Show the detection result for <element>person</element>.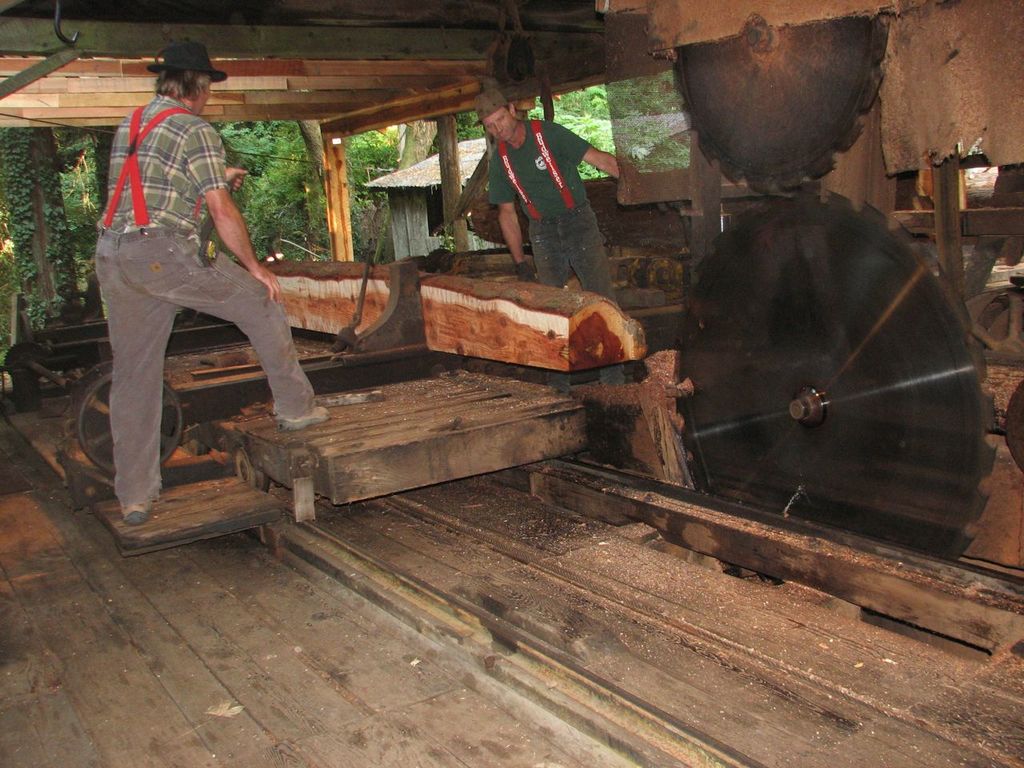
bbox=[93, 54, 293, 514].
